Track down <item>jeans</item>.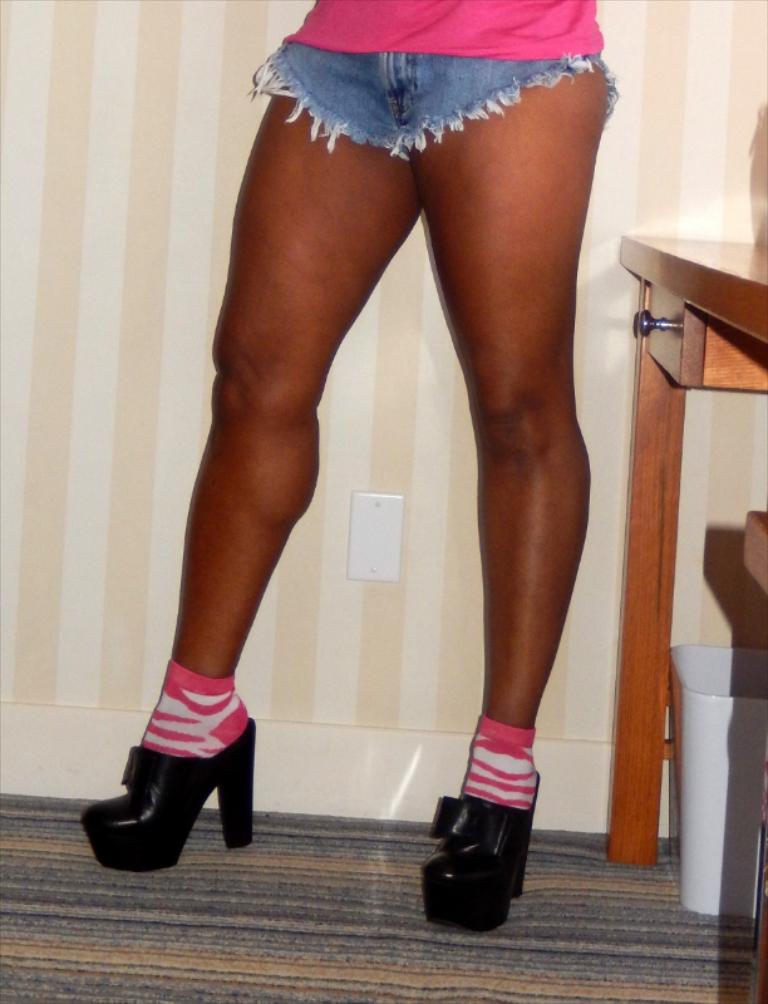
Tracked to {"x1": 240, "y1": 24, "x2": 577, "y2": 146}.
